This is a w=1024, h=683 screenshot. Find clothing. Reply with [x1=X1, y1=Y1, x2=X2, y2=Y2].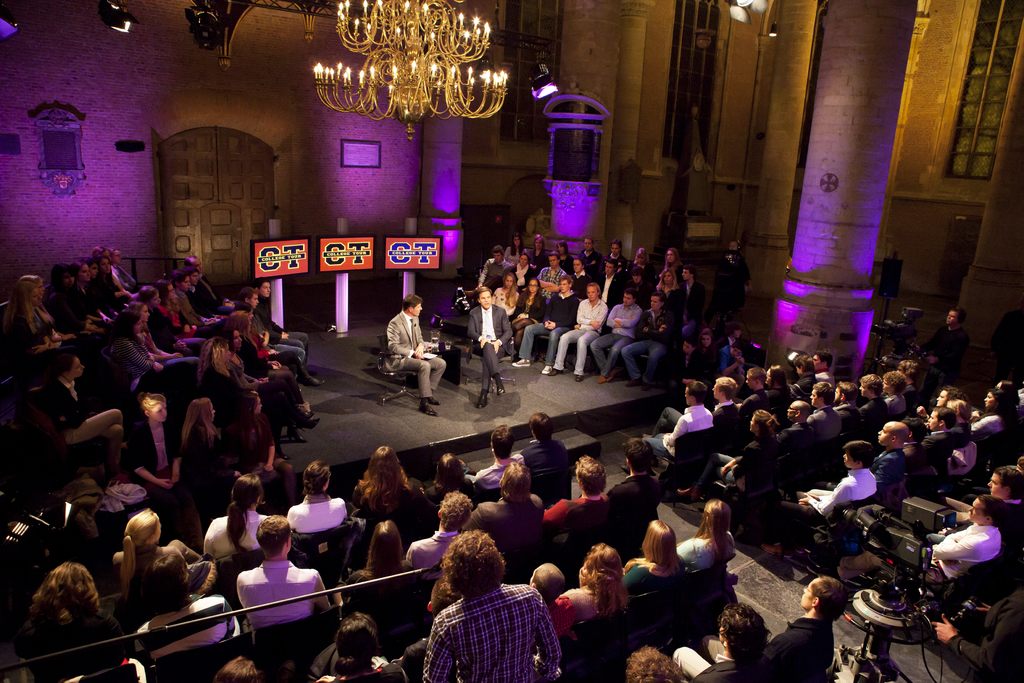
[x1=409, y1=563, x2=575, y2=680].
